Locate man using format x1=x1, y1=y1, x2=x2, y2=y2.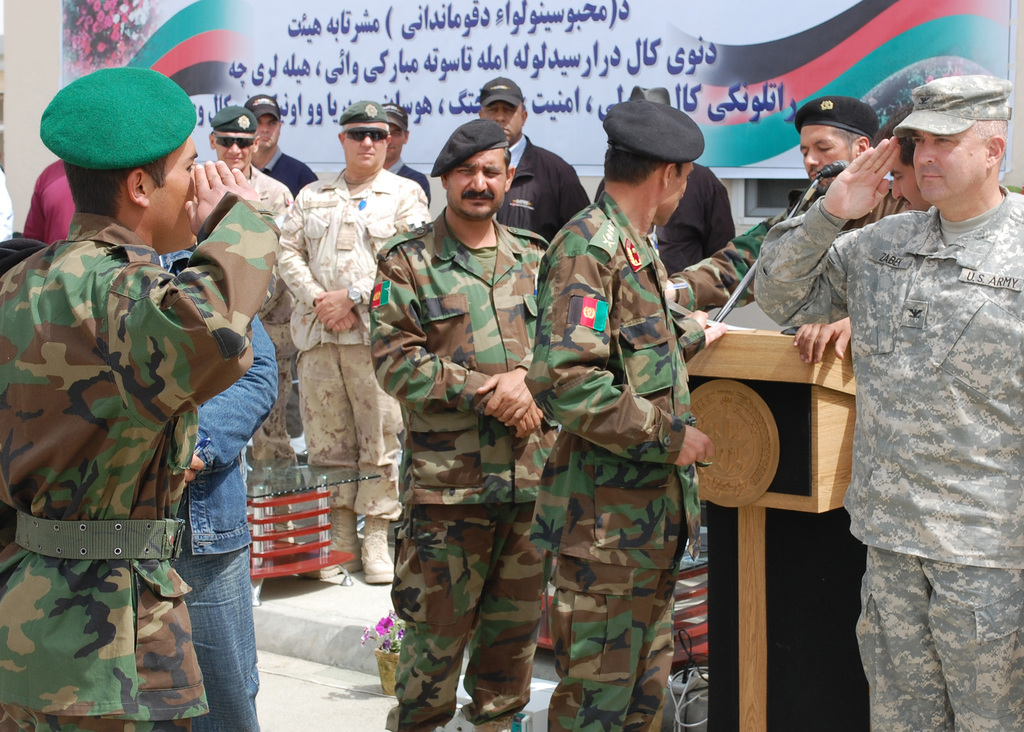
x1=756, y1=73, x2=1023, y2=731.
